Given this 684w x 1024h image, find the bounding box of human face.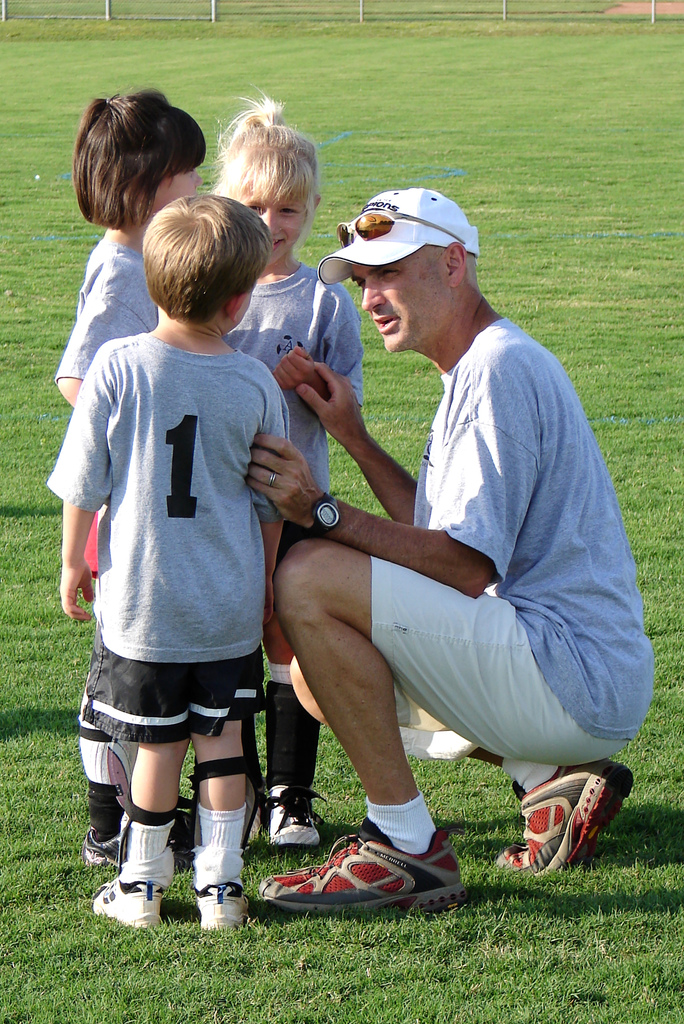
{"x1": 152, "y1": 145, "x2": 206, "y2": 216}.
